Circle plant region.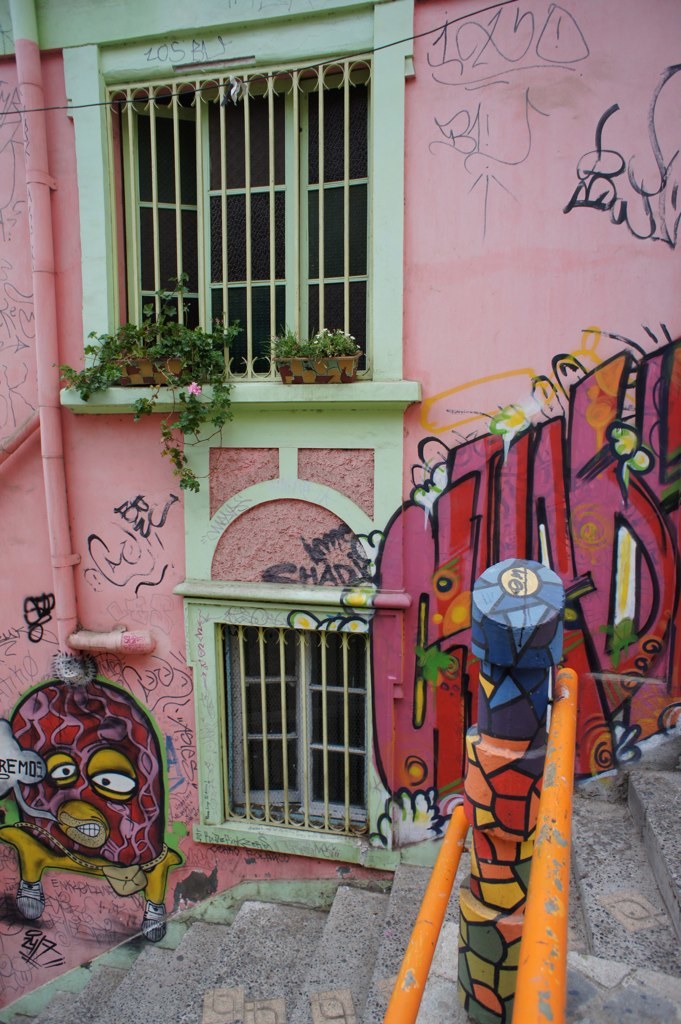
Region: 47:274:249:499.
